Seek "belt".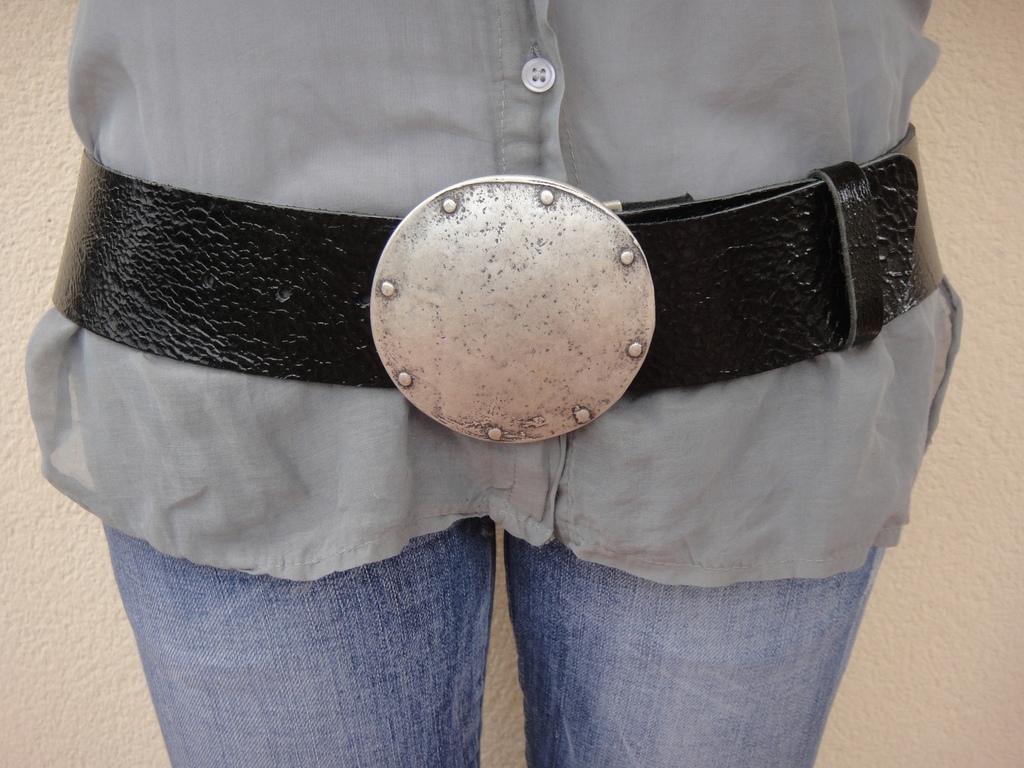
BBox(48, 123, 940, 443).
